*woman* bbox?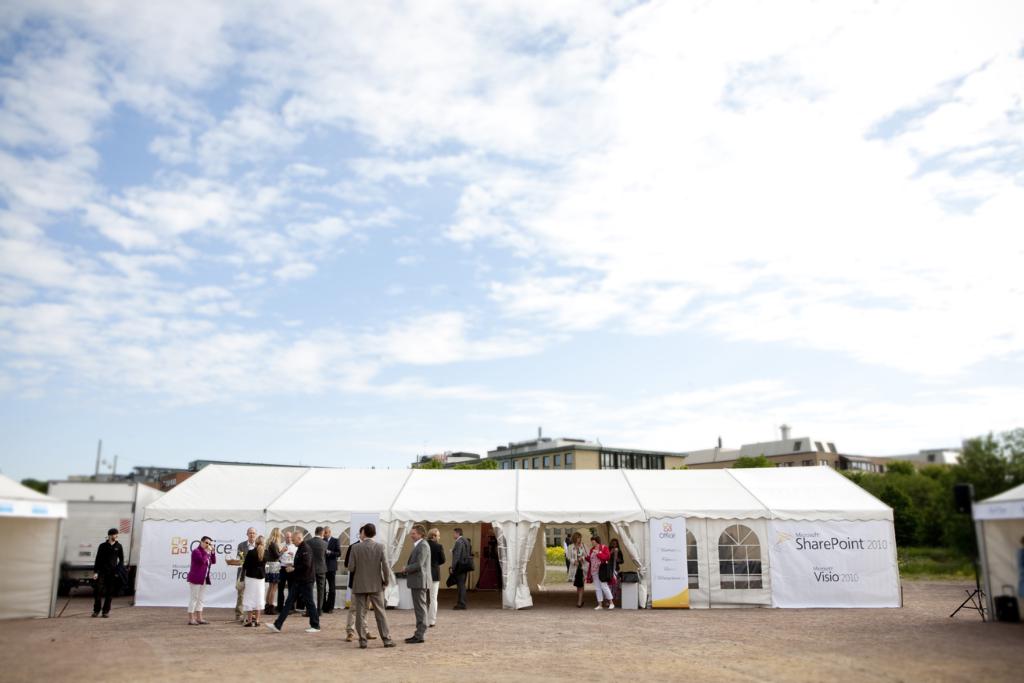
locate(608, 539, 625, 597)
